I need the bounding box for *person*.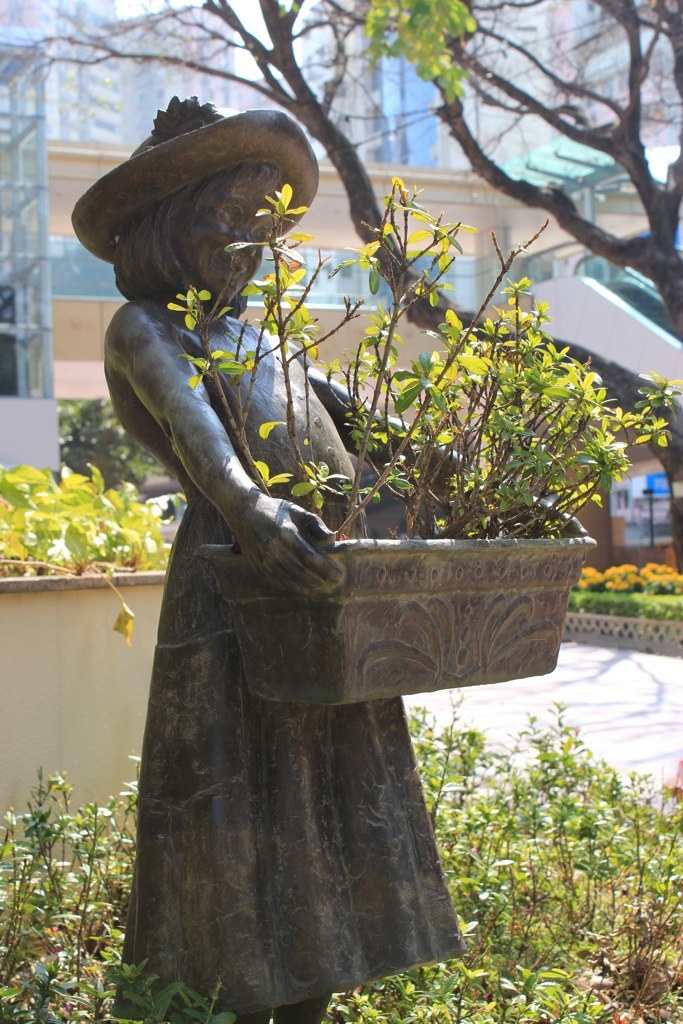
Here it is: <box>68,88,467,1023</box>.
